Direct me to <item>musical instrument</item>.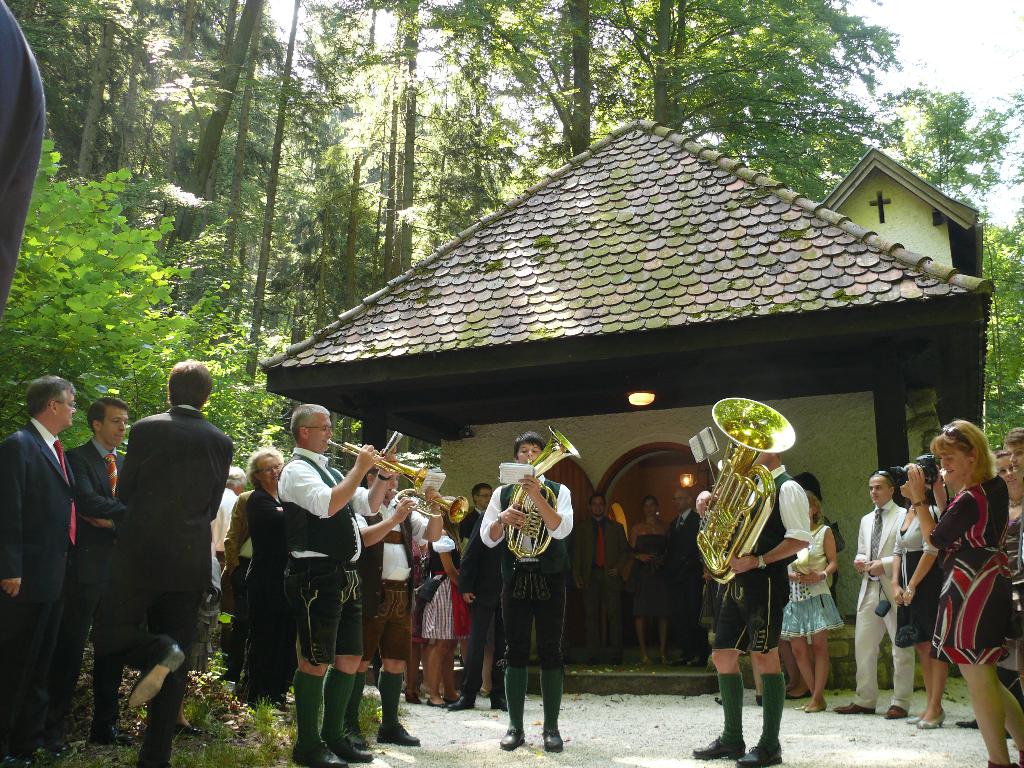
Direction: (x1=505, y1=426, x2=579, y2=558).
